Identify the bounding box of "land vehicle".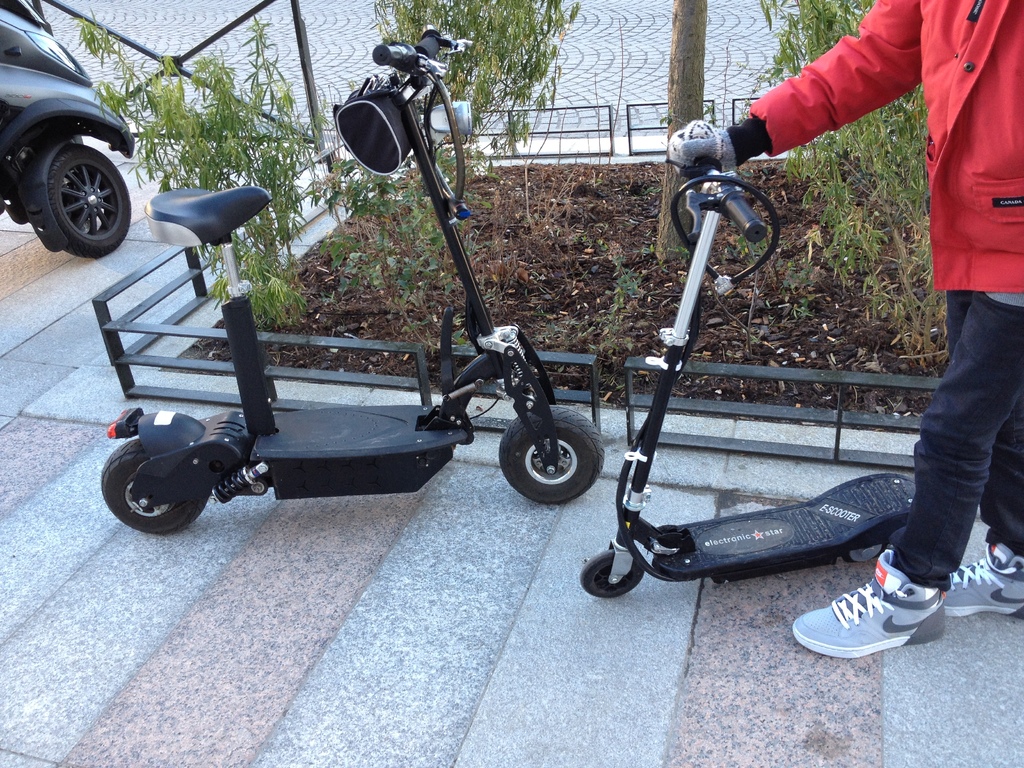
(left=0, top=0, right=133, bottom=255).
